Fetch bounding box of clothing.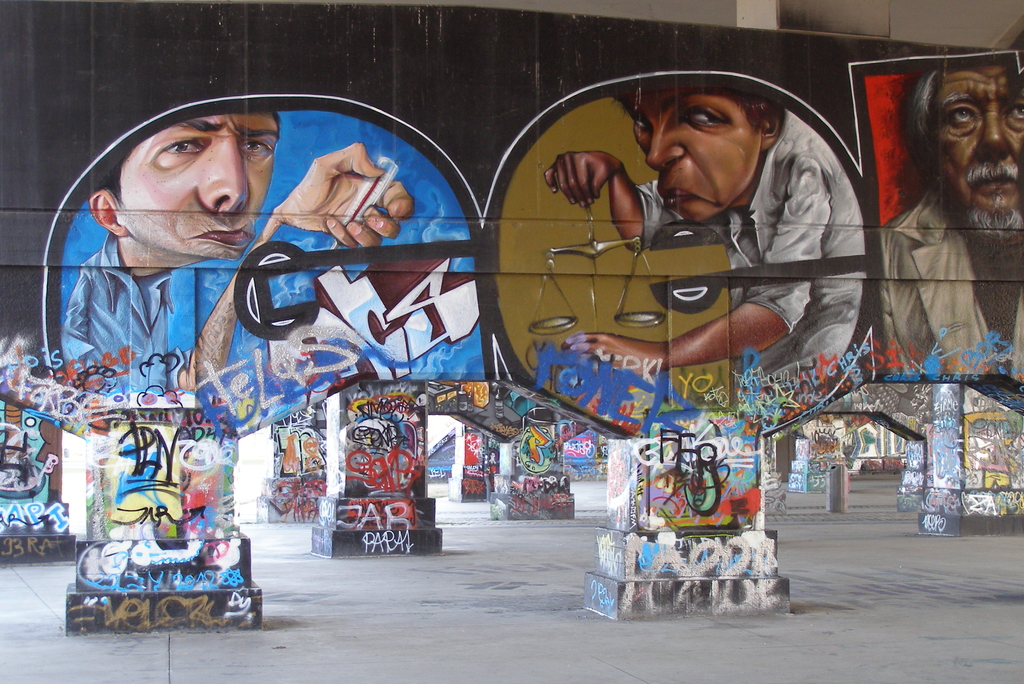
Bbox: Rect(890, 186, 1023, 376).
